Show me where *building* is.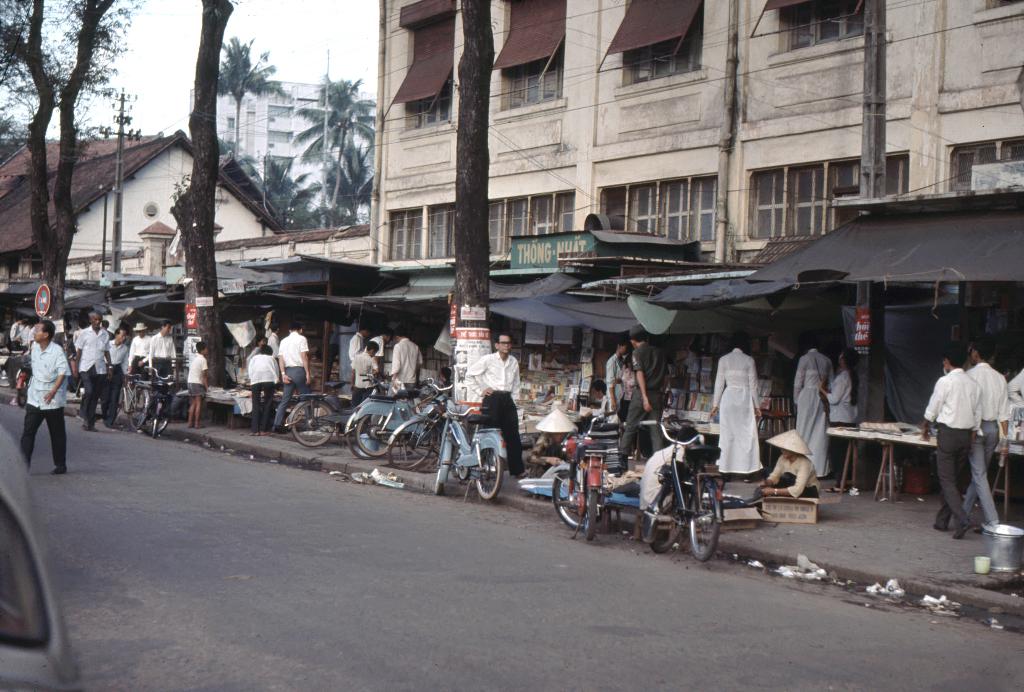
*building* is at crop(189, 79, 378, 223).
